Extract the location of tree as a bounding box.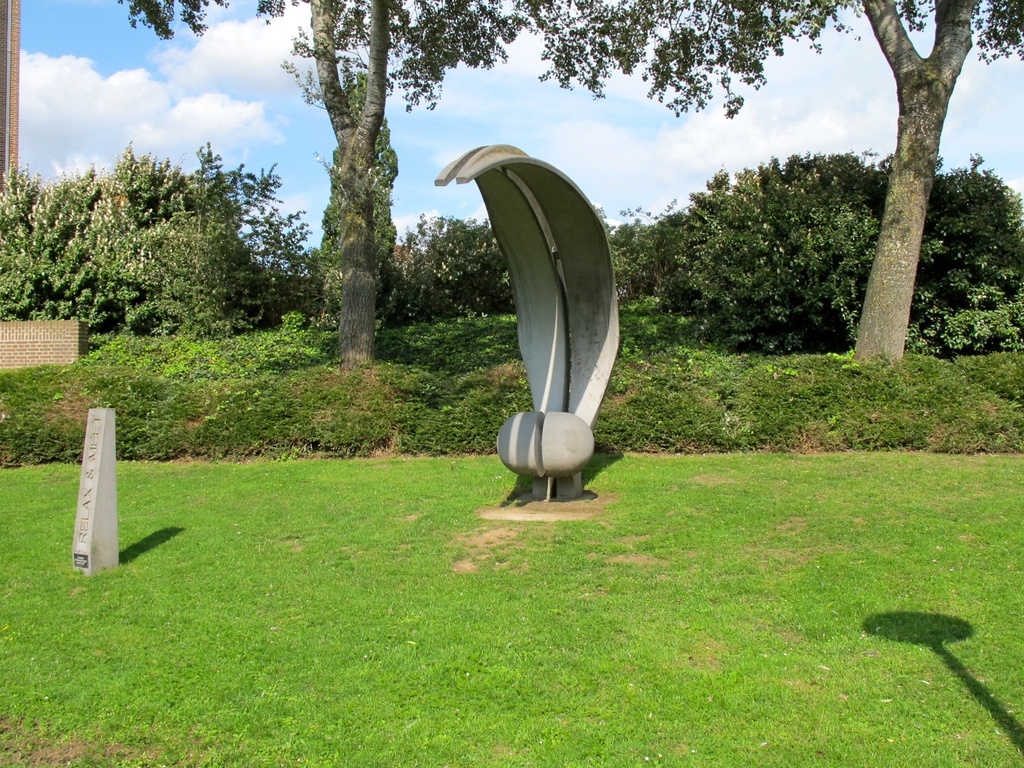
[left=314, top=68, right=402, bottom=314].
